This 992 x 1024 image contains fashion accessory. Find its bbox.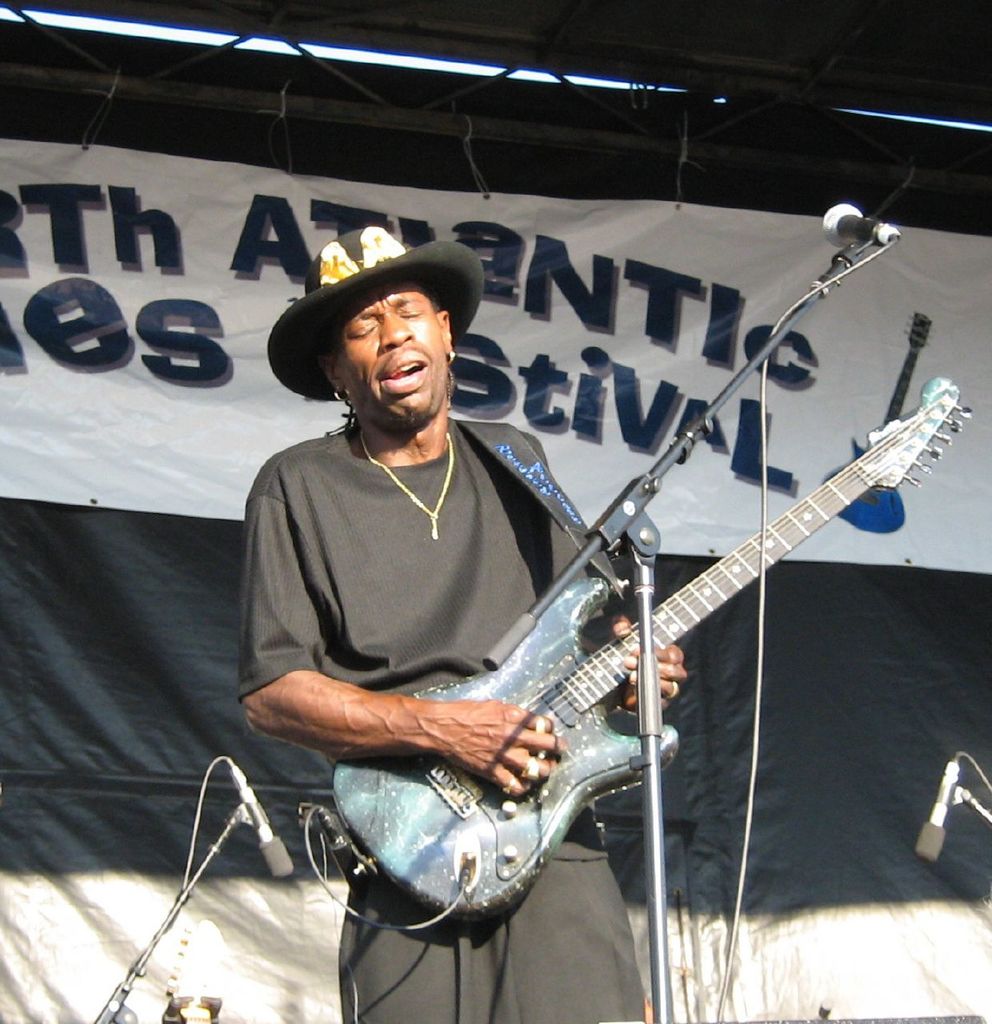
x1=358 y1=415 x2=449 y2=537.
